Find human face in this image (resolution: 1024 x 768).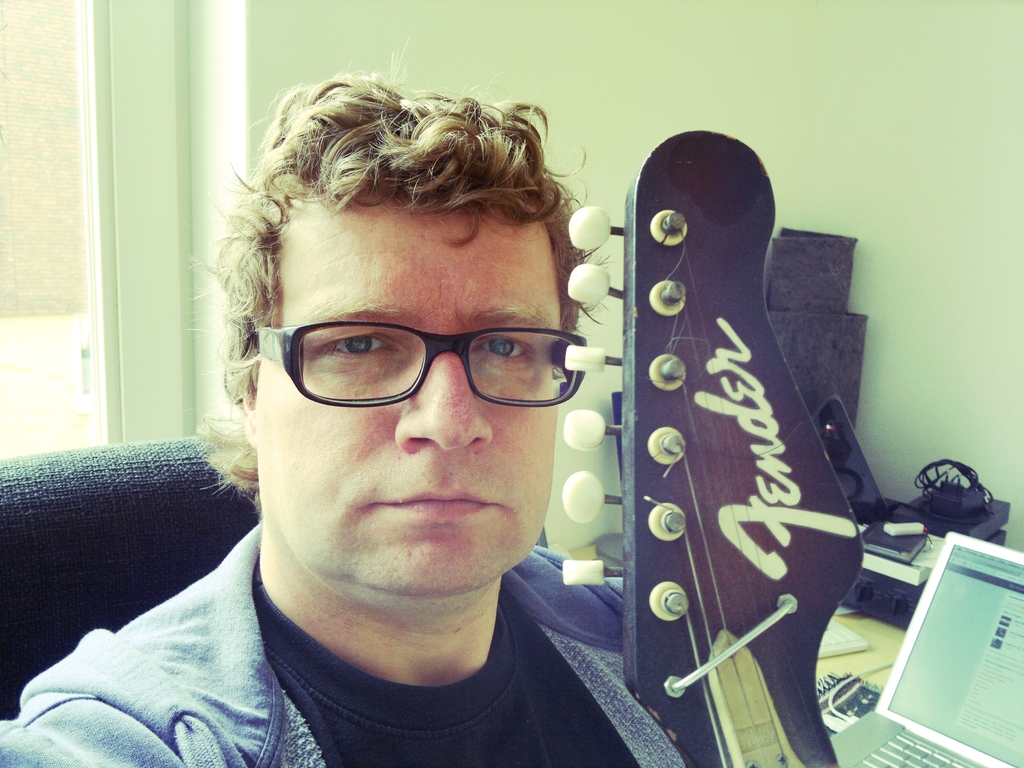
left=262, top=187, right=561, bottom=597.
